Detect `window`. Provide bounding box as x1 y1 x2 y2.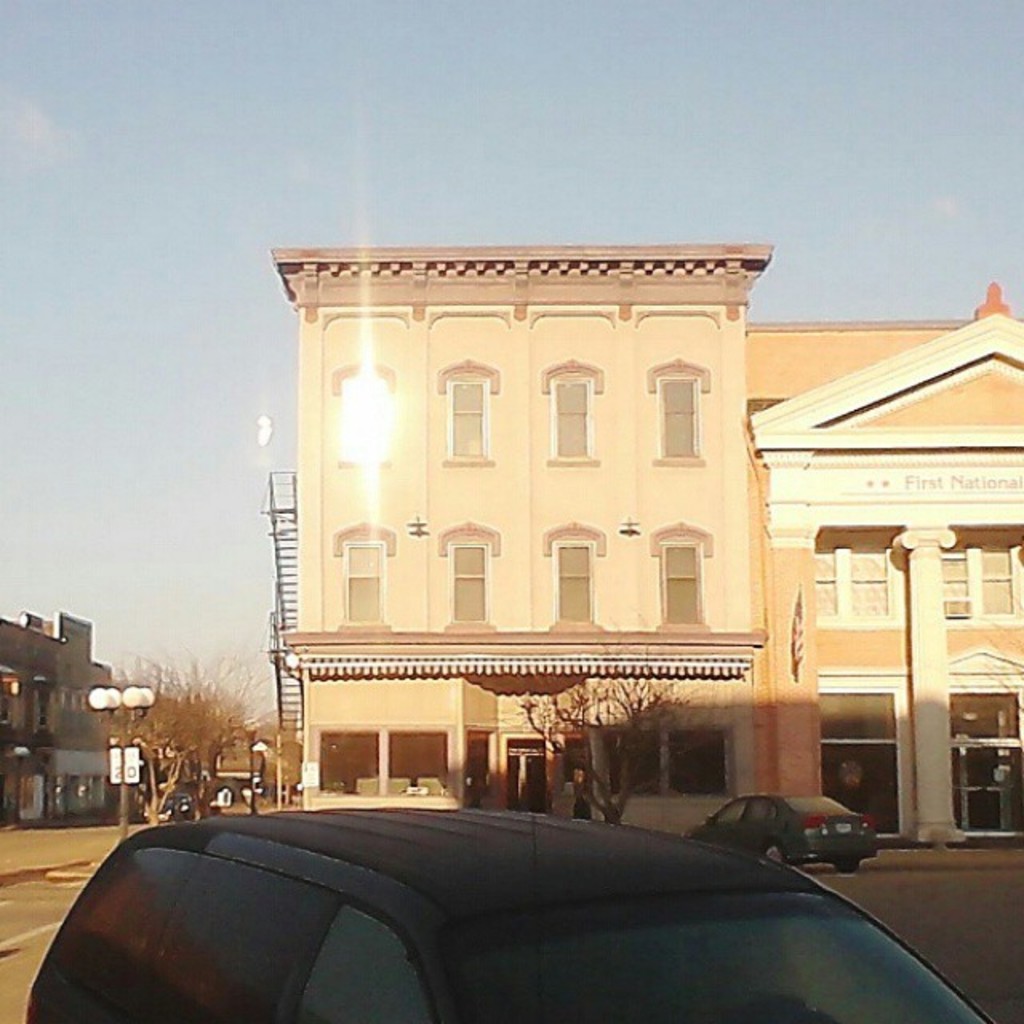
653 378 694 464.
